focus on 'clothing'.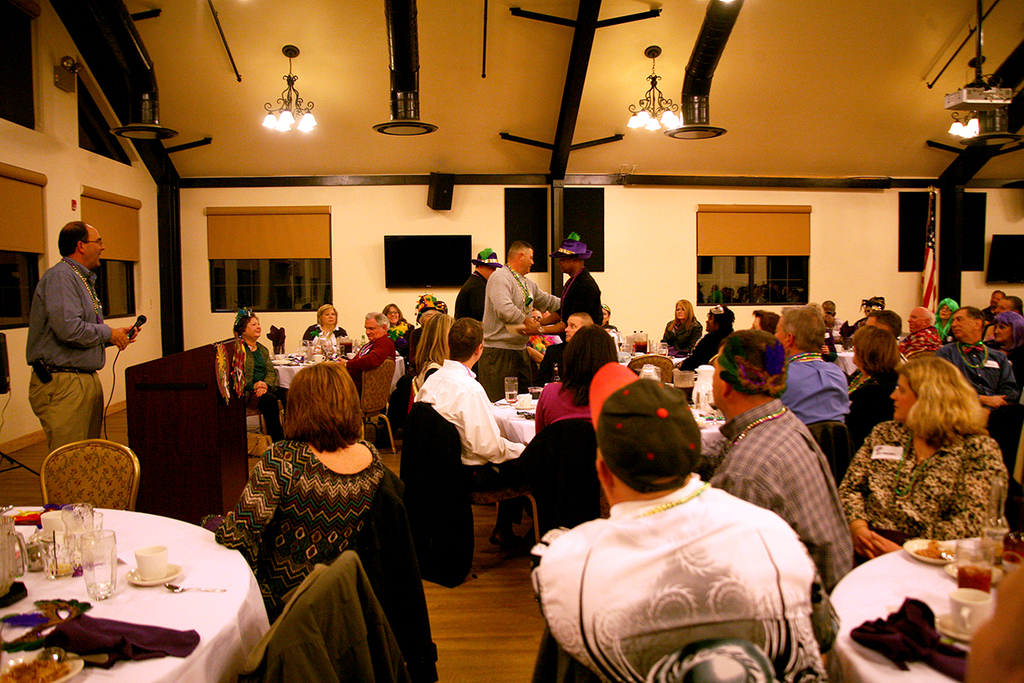
Focused at 538 469 829 682.
